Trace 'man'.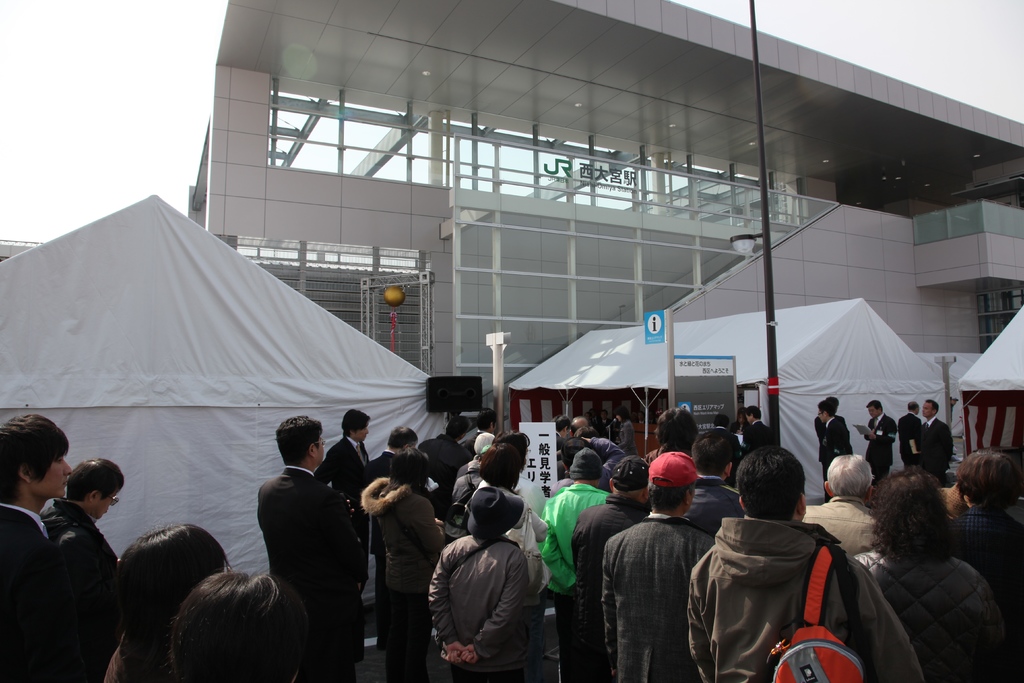
Traced to rect(685, 444, 925, 682).
